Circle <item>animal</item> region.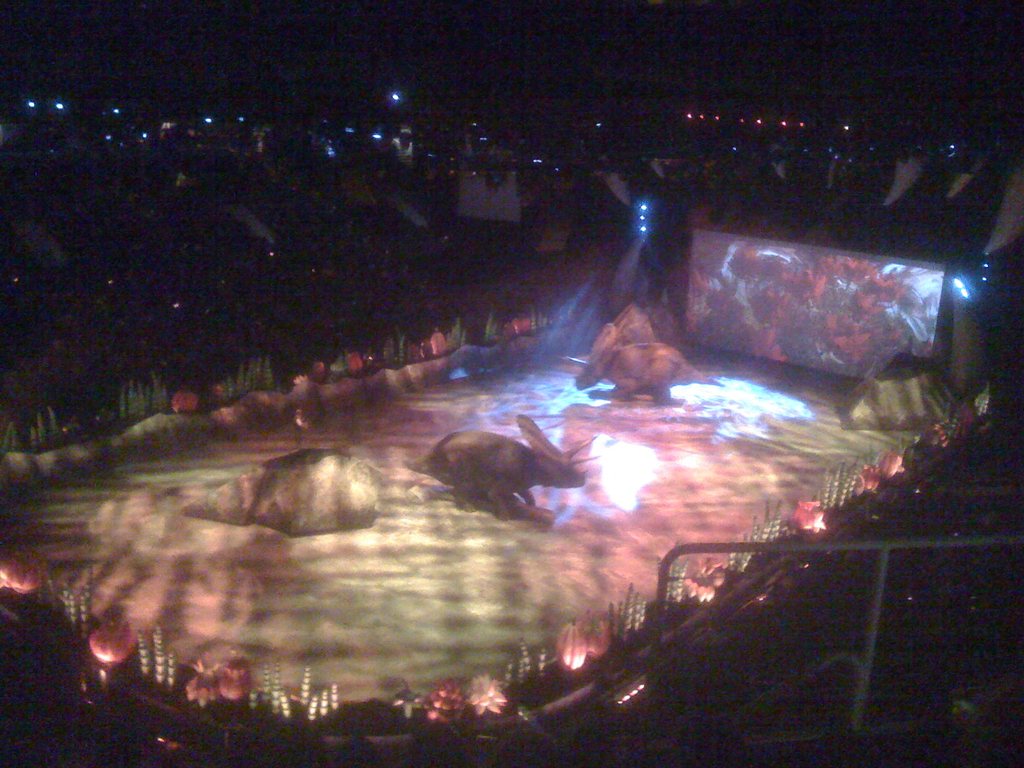
Region: box=[574, 303, 725, 404].
